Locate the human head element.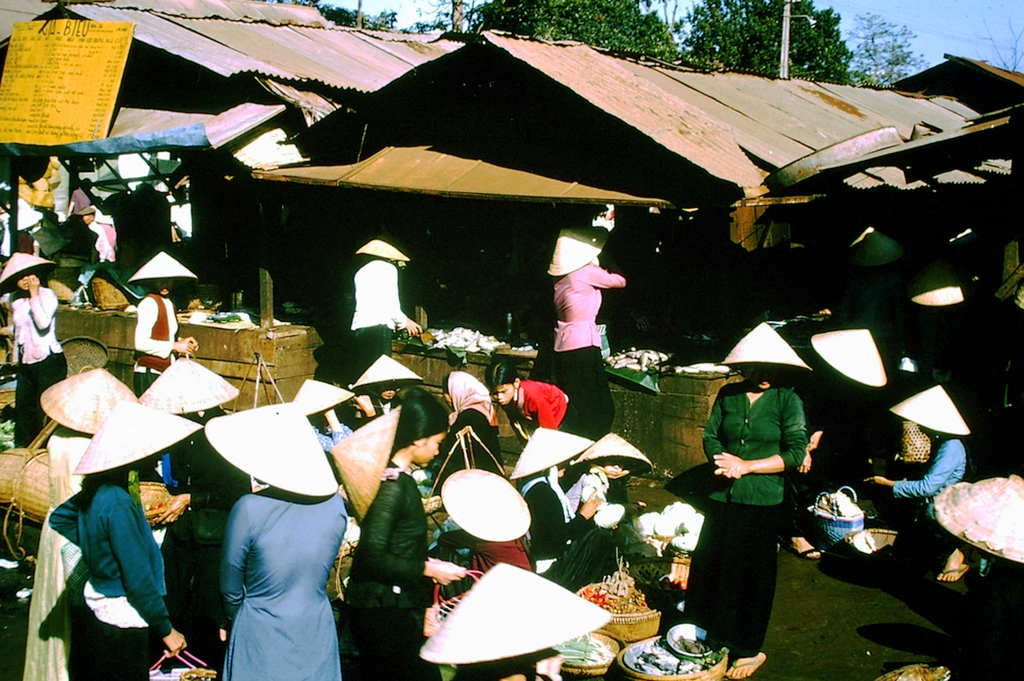
Element bbox: [743,363,772,392].
